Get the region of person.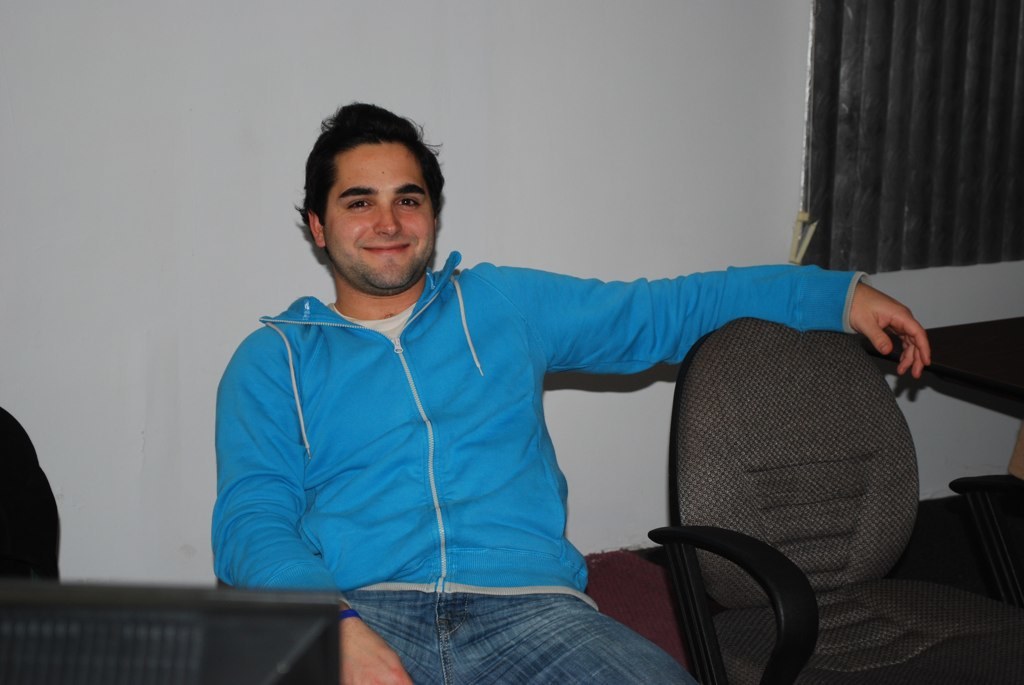
bbox=[192, 122, 898, 684].
